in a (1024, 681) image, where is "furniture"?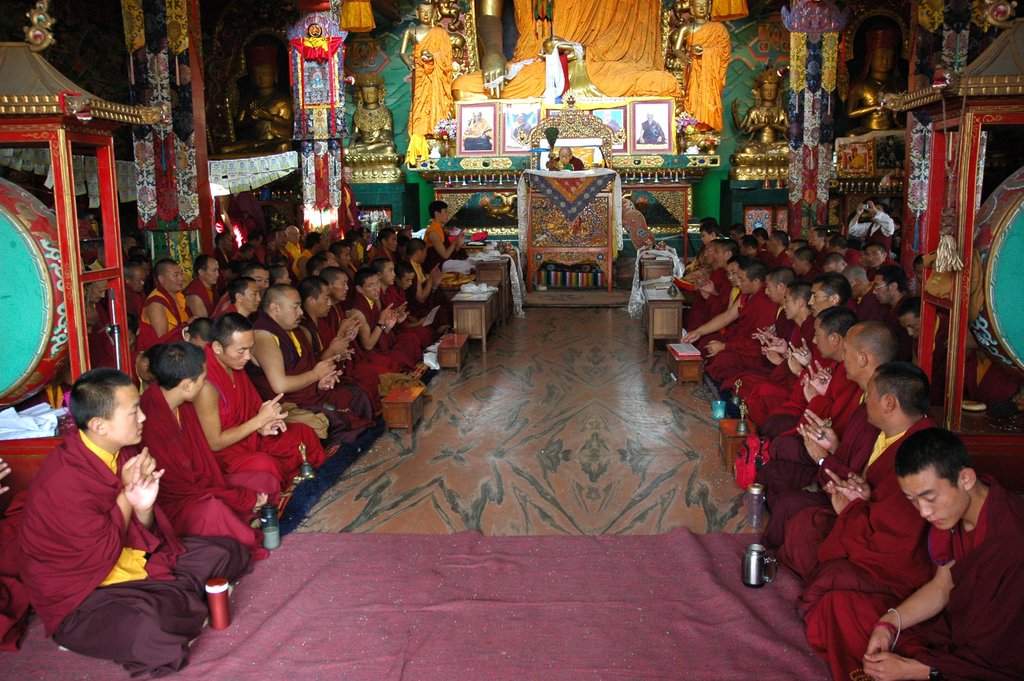
{"x1": 452, "y1": 283, "x2": 501, "y2": 354}.
